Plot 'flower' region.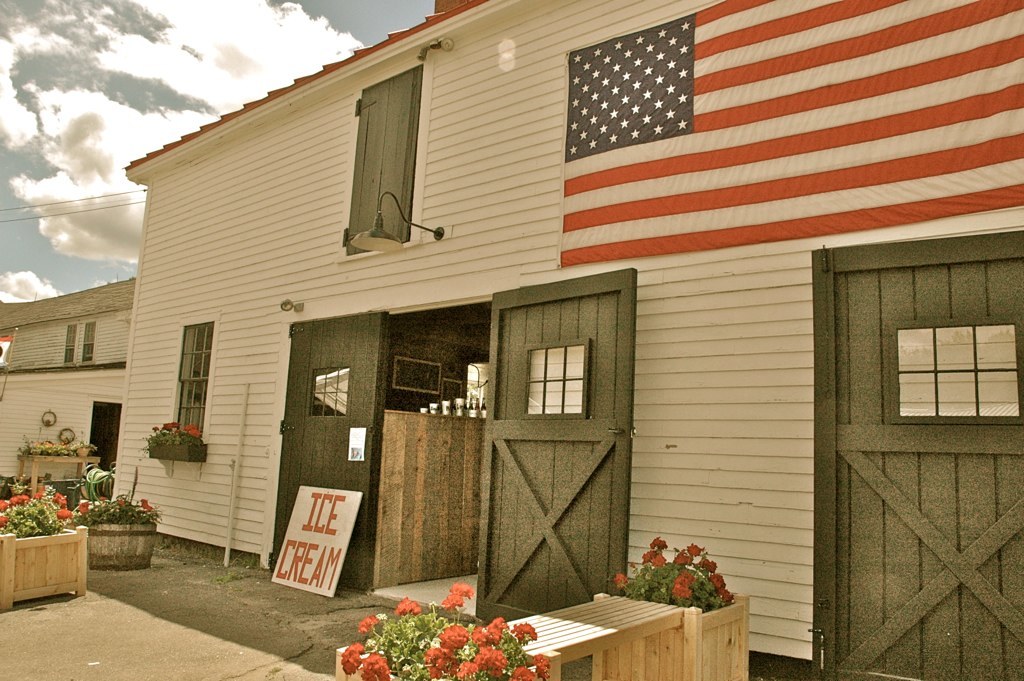
Plotted at Rect(441, 591, 464, 610).
